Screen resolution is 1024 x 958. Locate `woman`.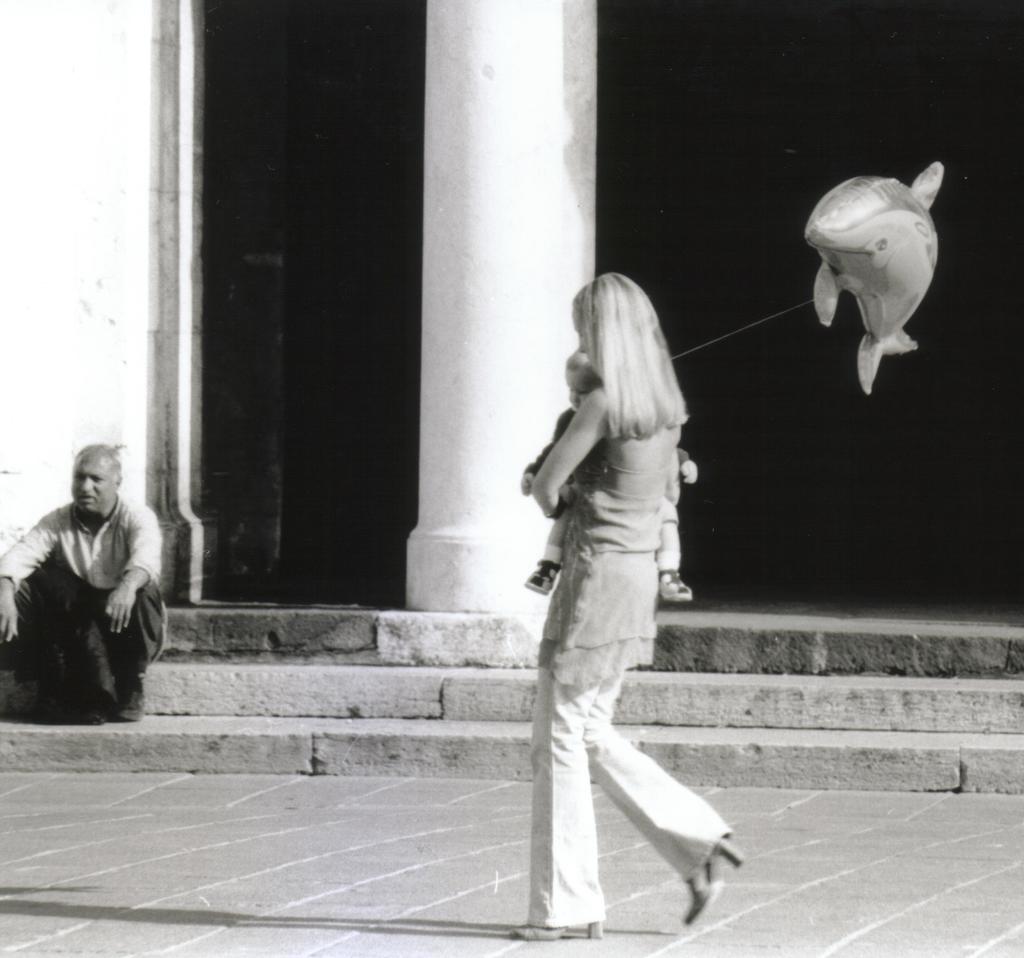
BBox(492, 270, 746, 922).
